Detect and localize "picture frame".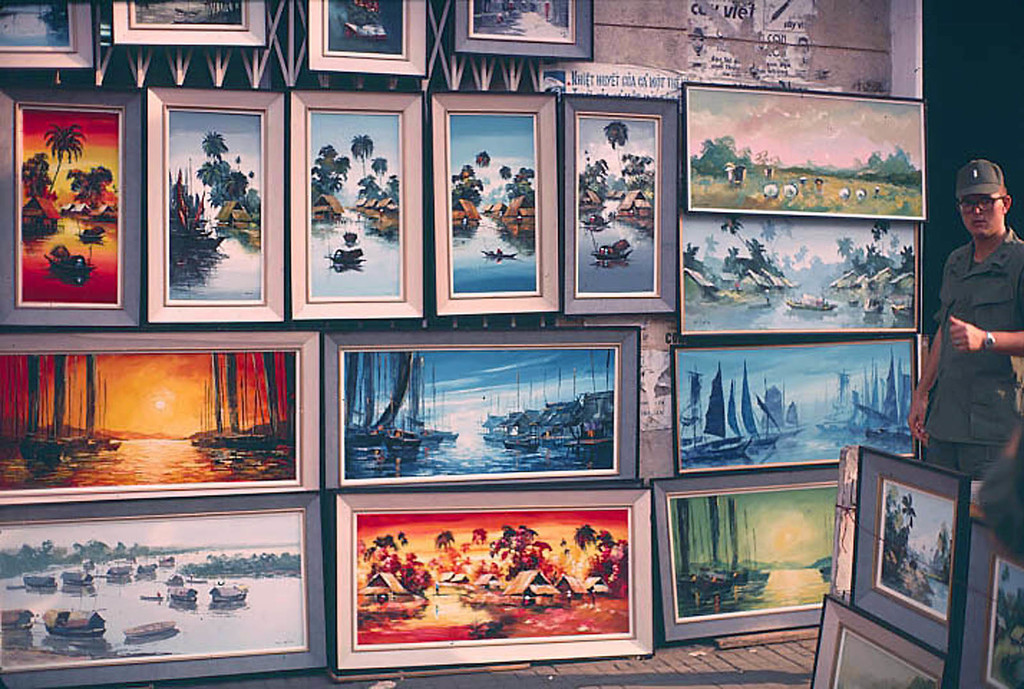
Localized at (x1=956, y1=522, x2=1023, y2=688).
